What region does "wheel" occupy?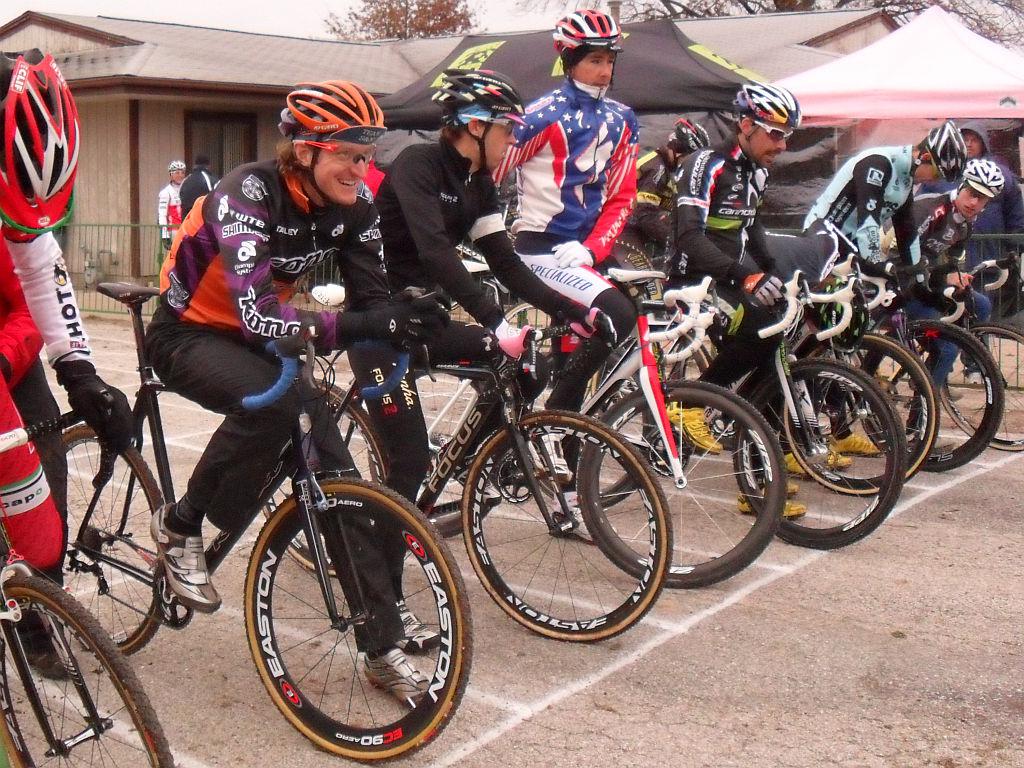
<bbox>929, 319, 1023, 455</bbox>.
